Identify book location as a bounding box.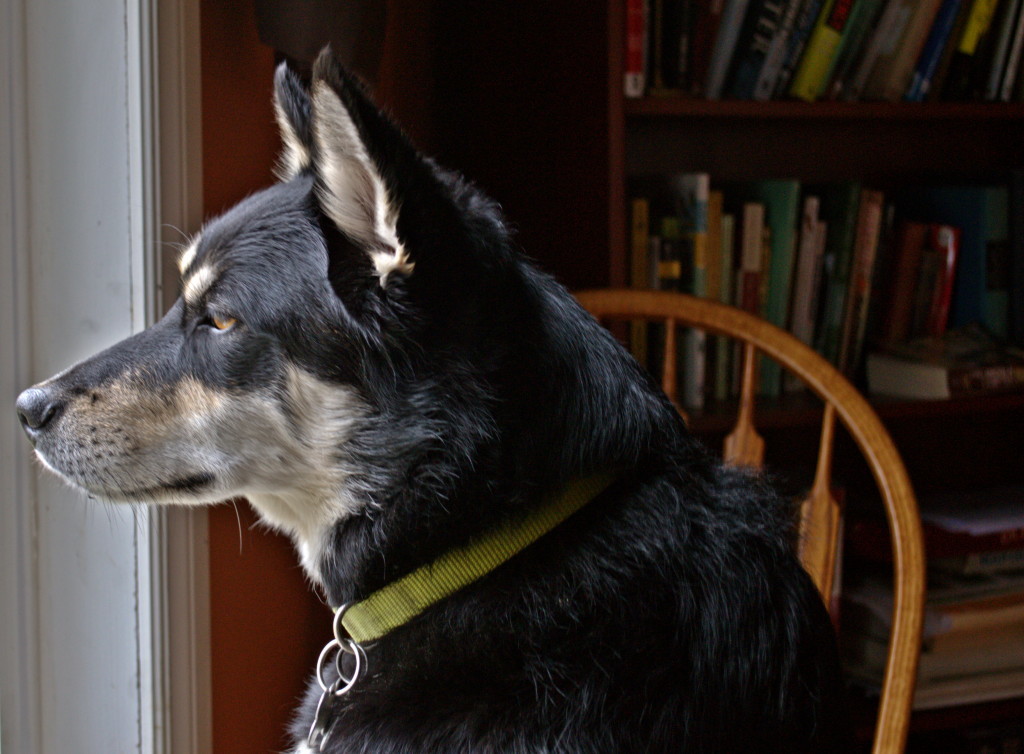
[left=700, top=0, right=754, bottom=105].
